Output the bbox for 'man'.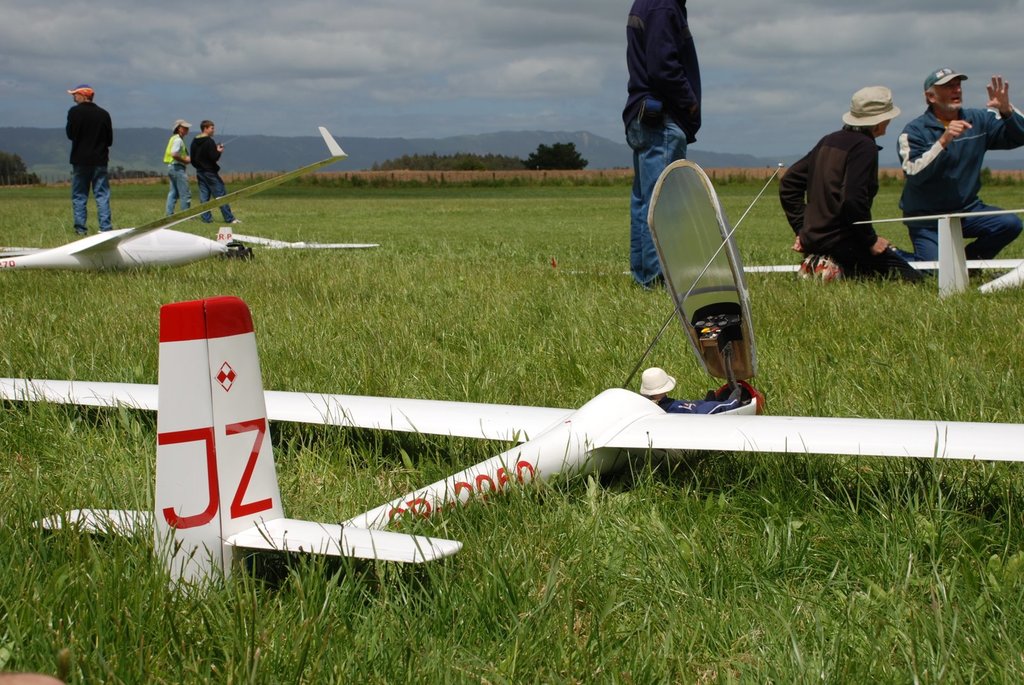
193 118 240 226.
